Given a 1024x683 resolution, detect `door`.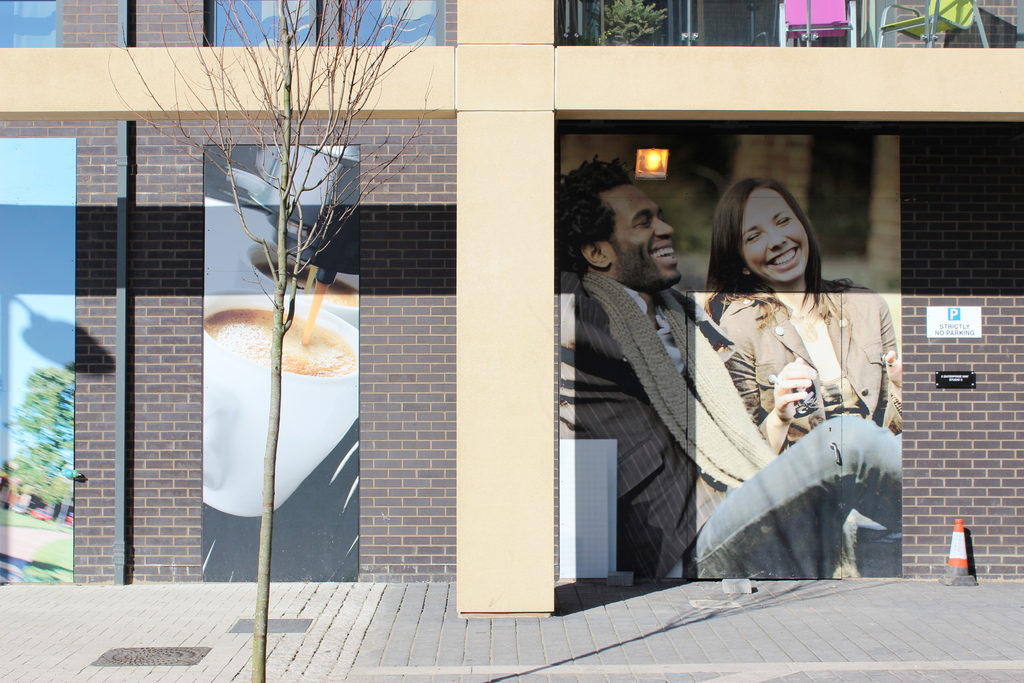
region(683, 288, 844, 580).
